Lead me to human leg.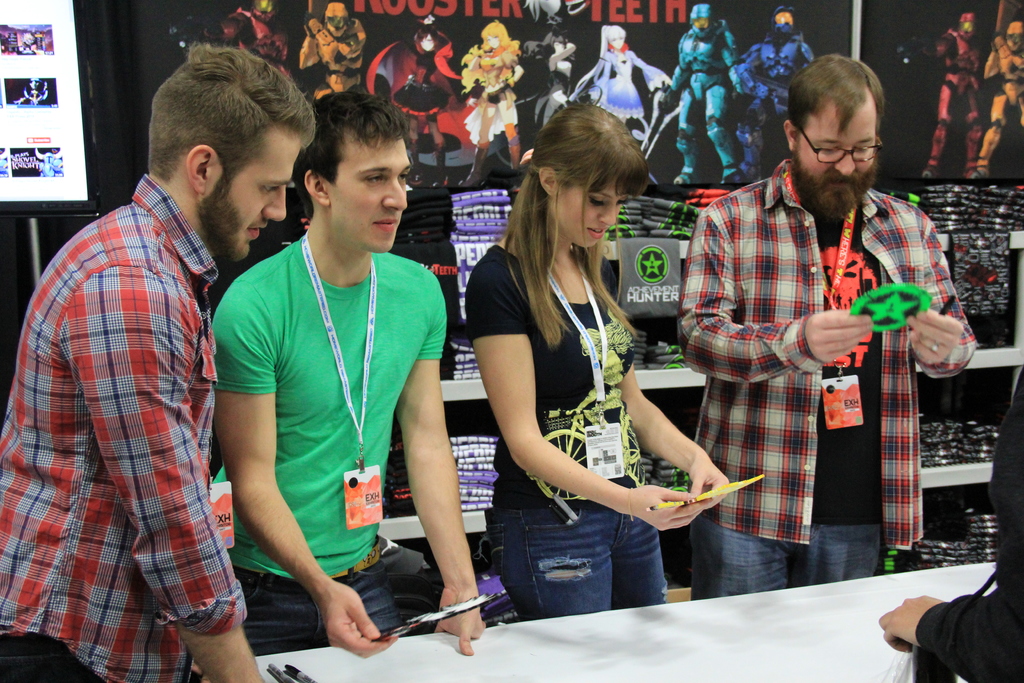
Lead to detection(701, 86, 733, 179).
